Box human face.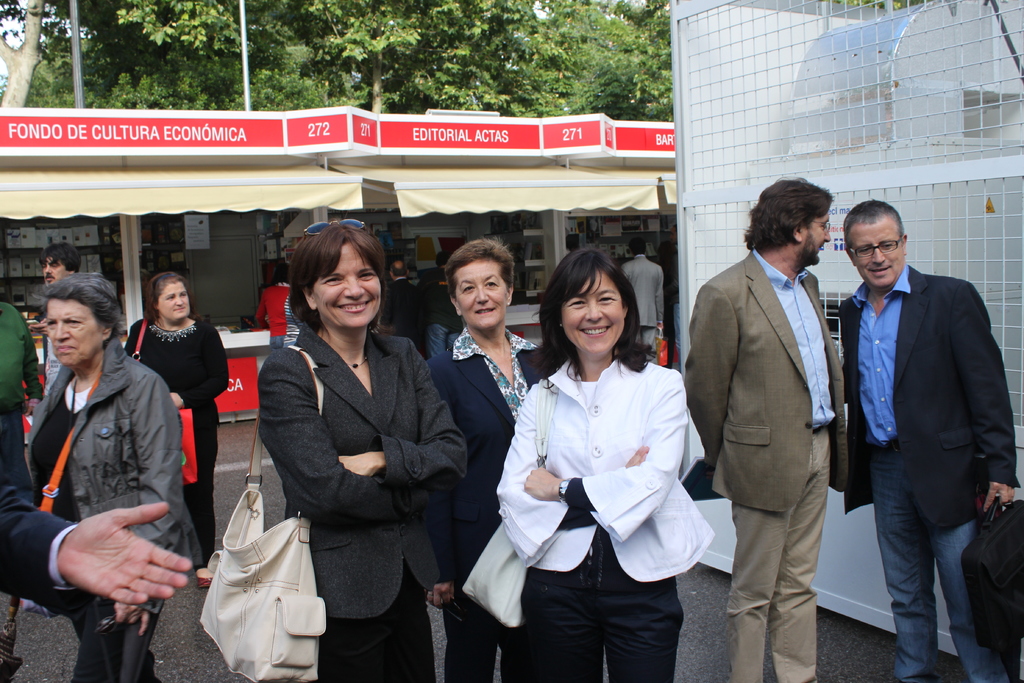
crop(40, 255, 63, 288).
